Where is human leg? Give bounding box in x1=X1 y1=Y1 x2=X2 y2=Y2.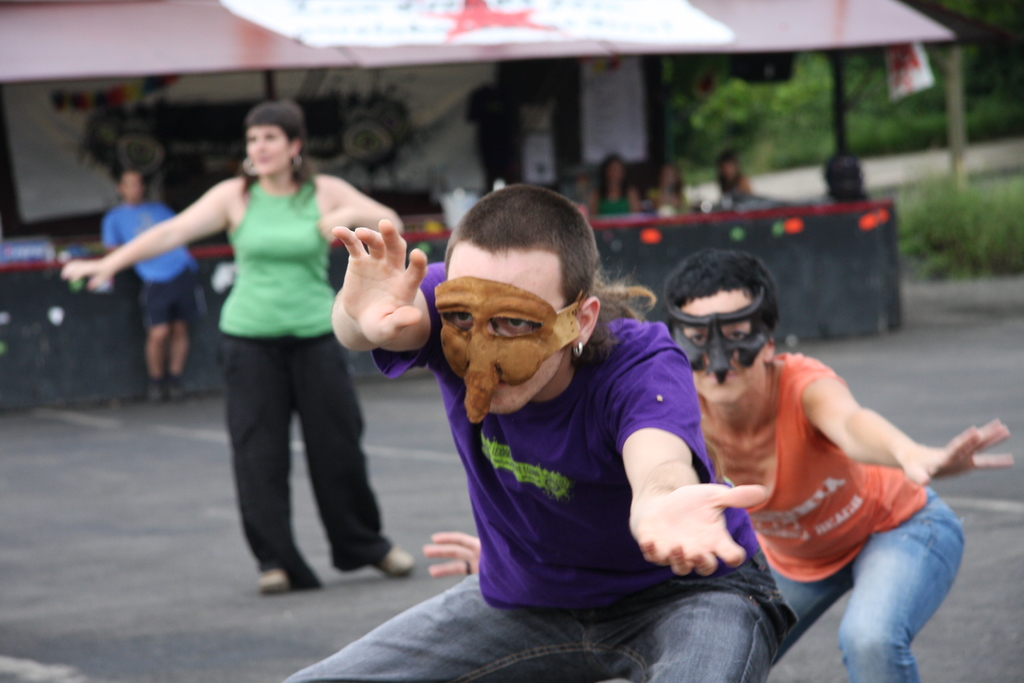
x1=296 y1=327 x2=412 y2=577.
